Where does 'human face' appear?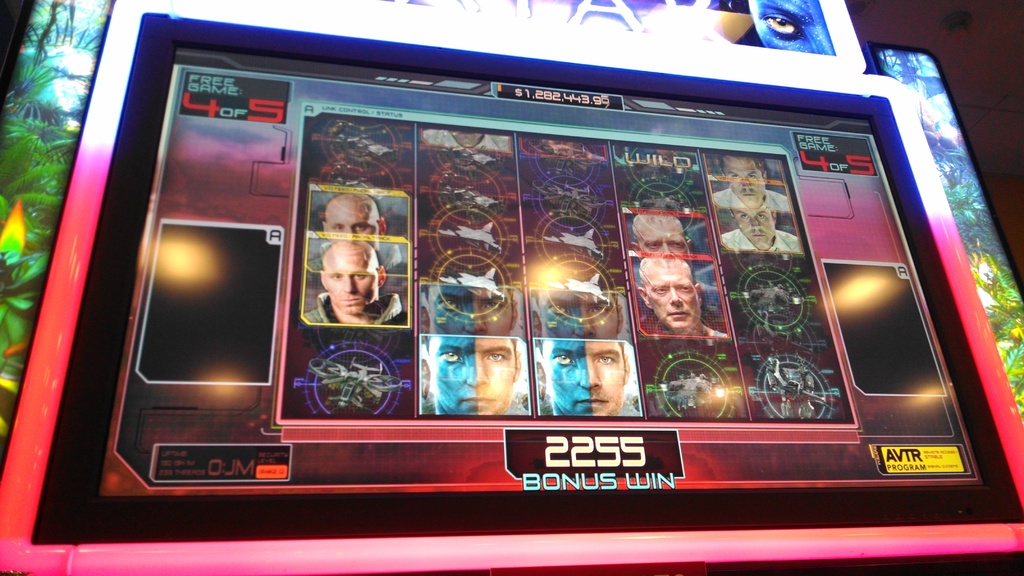
Appears at bbox(548, 340, 624, 413).
